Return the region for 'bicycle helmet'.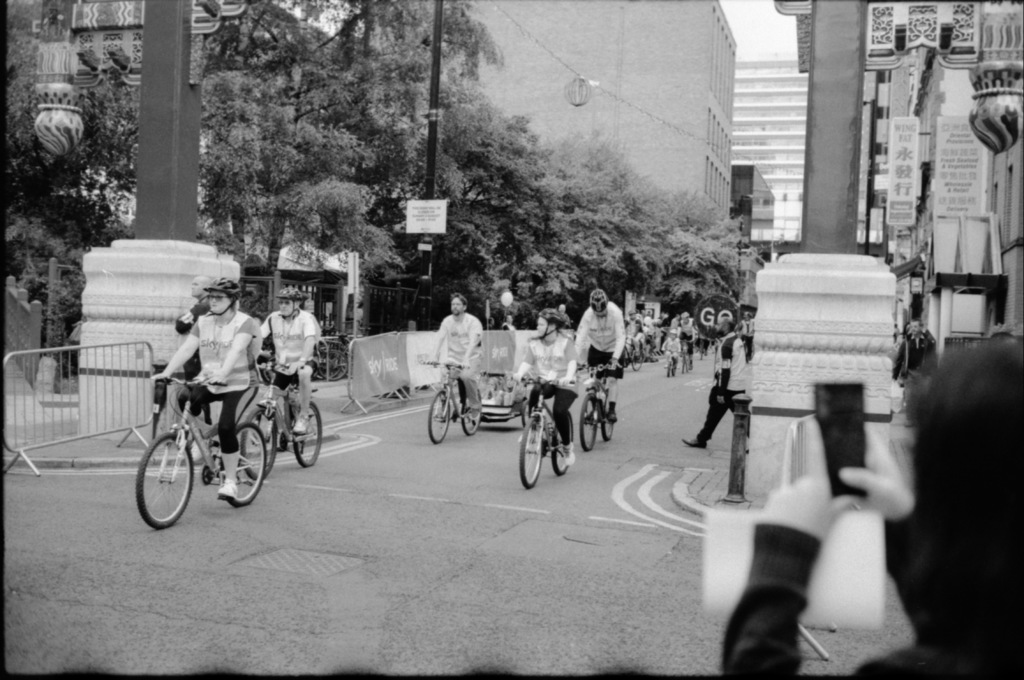
543,313,567,331.
